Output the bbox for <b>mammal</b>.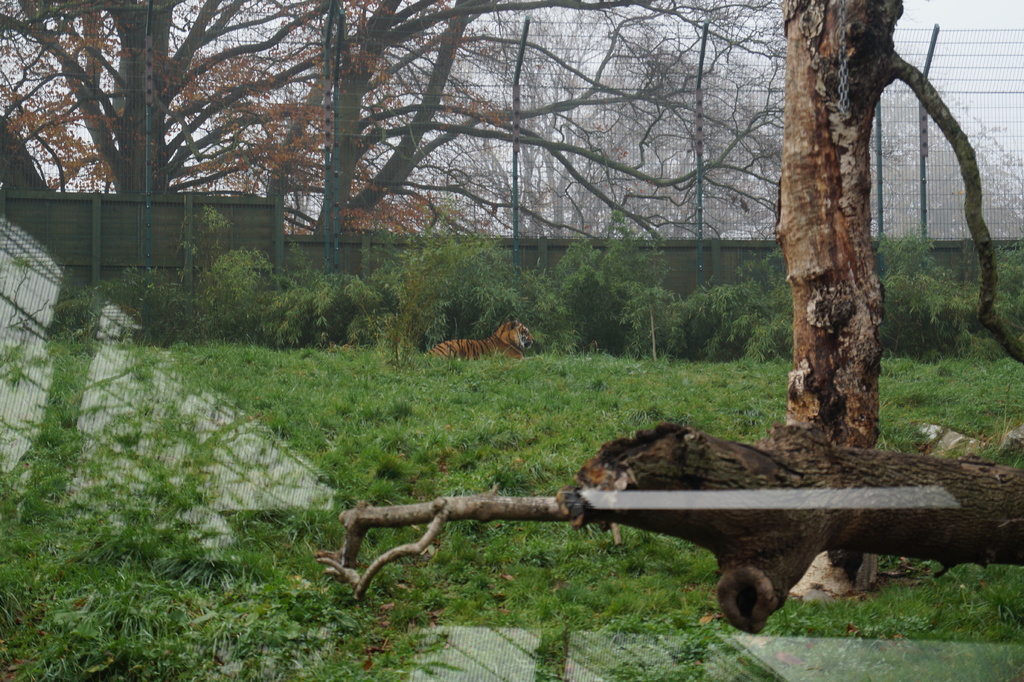
431, 311, 531, 356.
